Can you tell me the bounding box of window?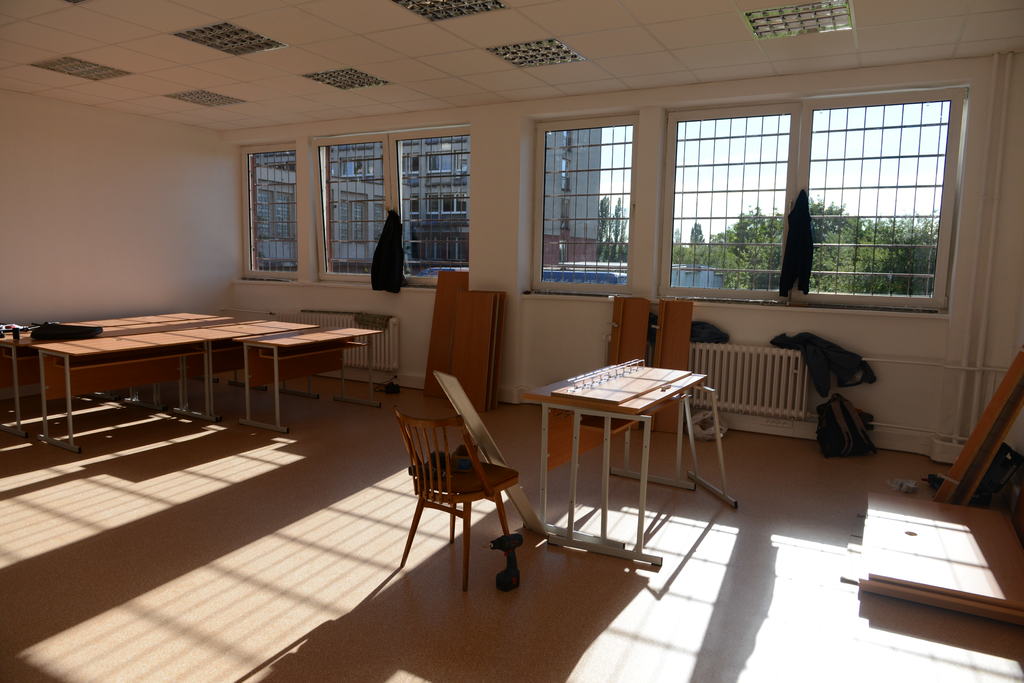
654/105/800/296.
